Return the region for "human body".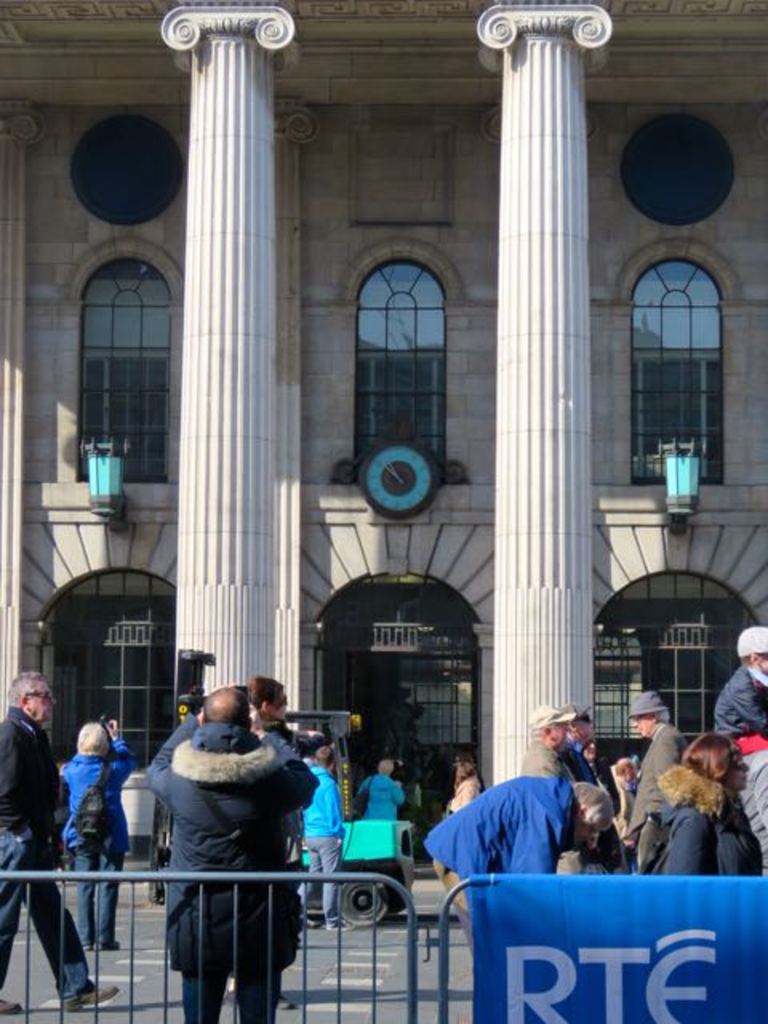
locate(720, 664, 766, 856).
